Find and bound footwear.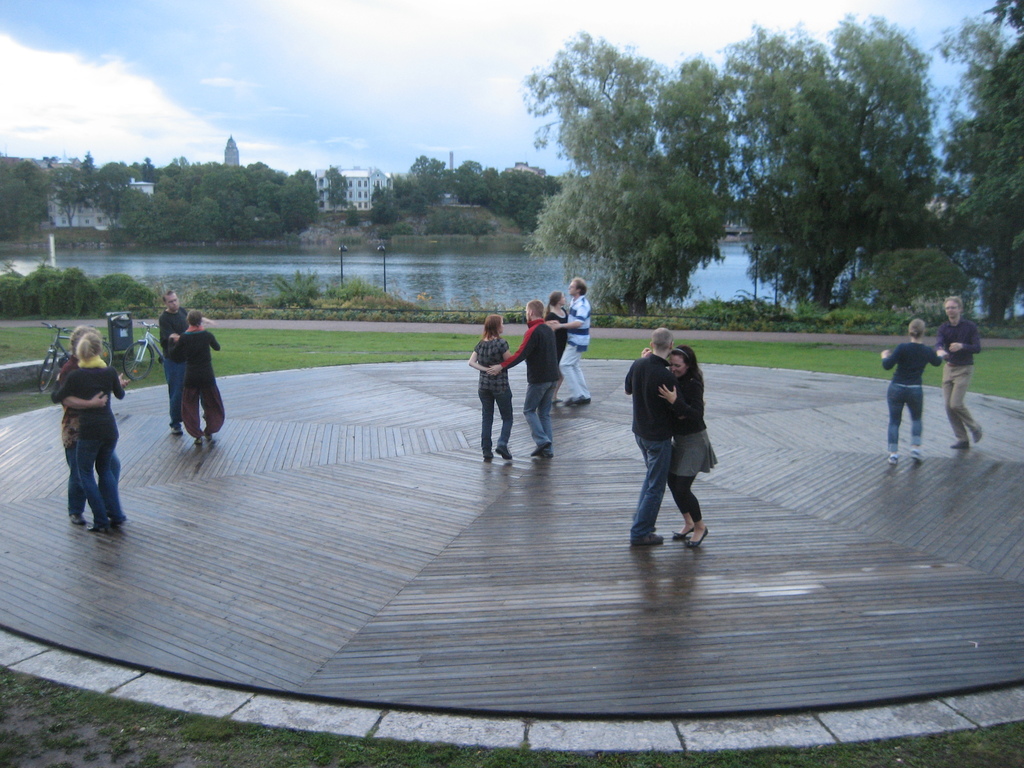
Bound: {"left": 888, "top": 454, "right": 895, "bottom": 464}.
